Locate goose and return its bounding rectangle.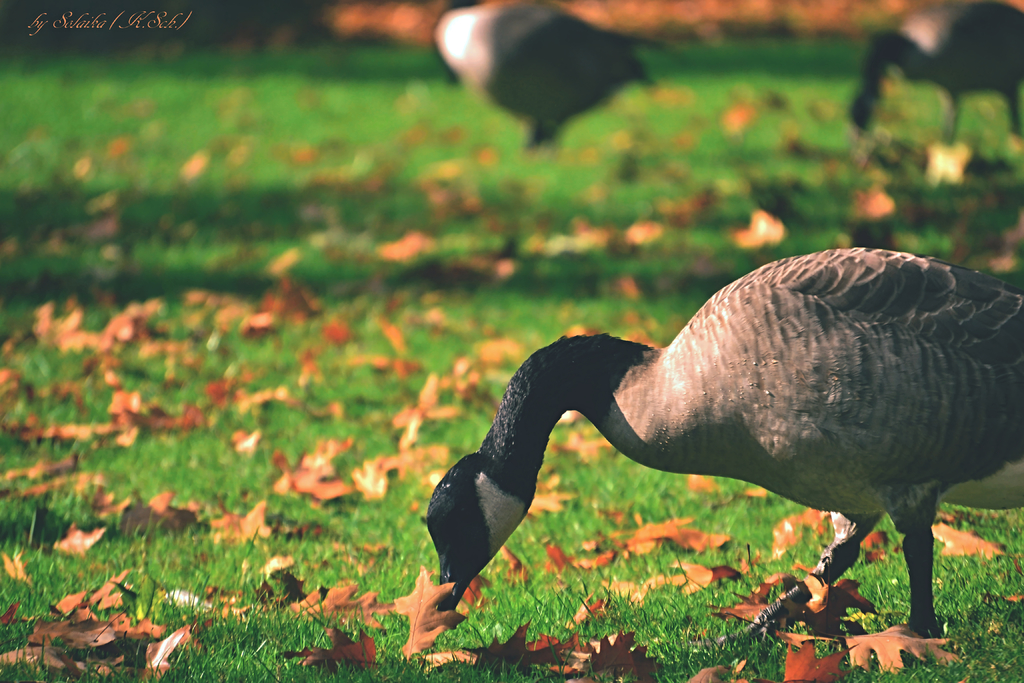
box=[845, 1, 1022, 148].
